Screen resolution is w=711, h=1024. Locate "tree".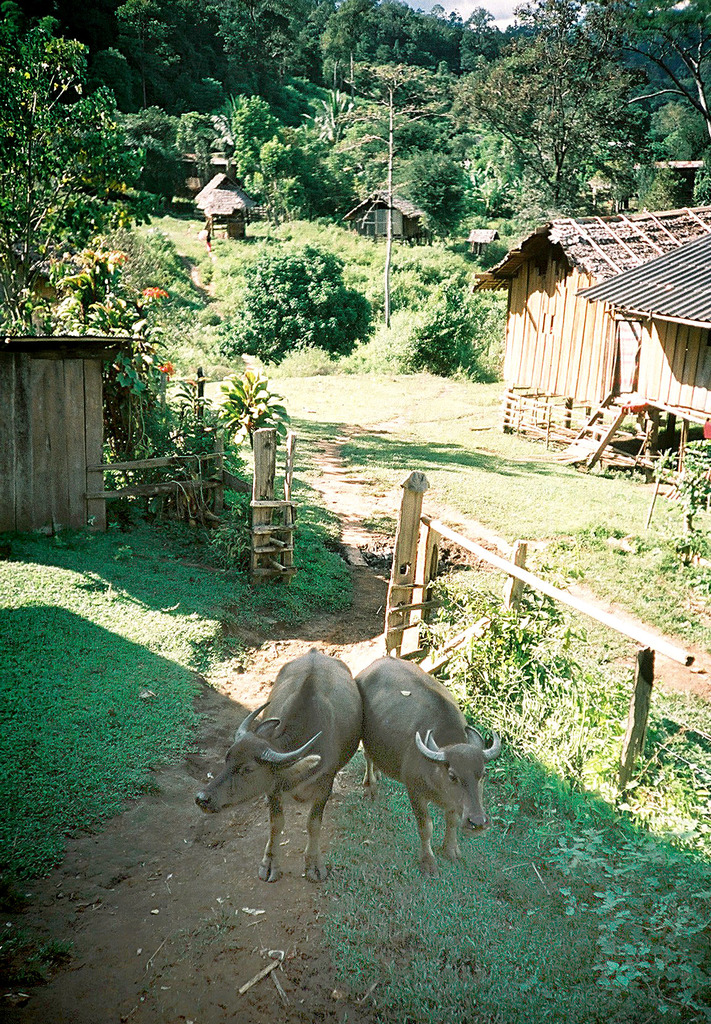
(214, 236, 371, 340).
